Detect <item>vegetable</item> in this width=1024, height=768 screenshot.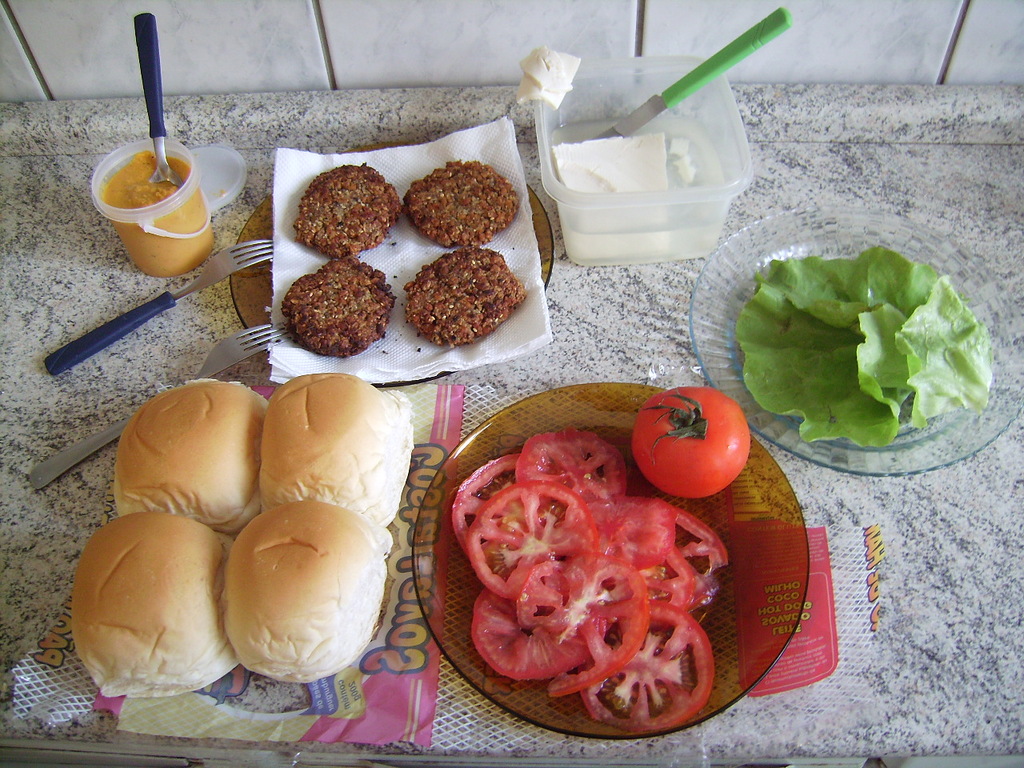
Detection: [718,227,1002,457].
